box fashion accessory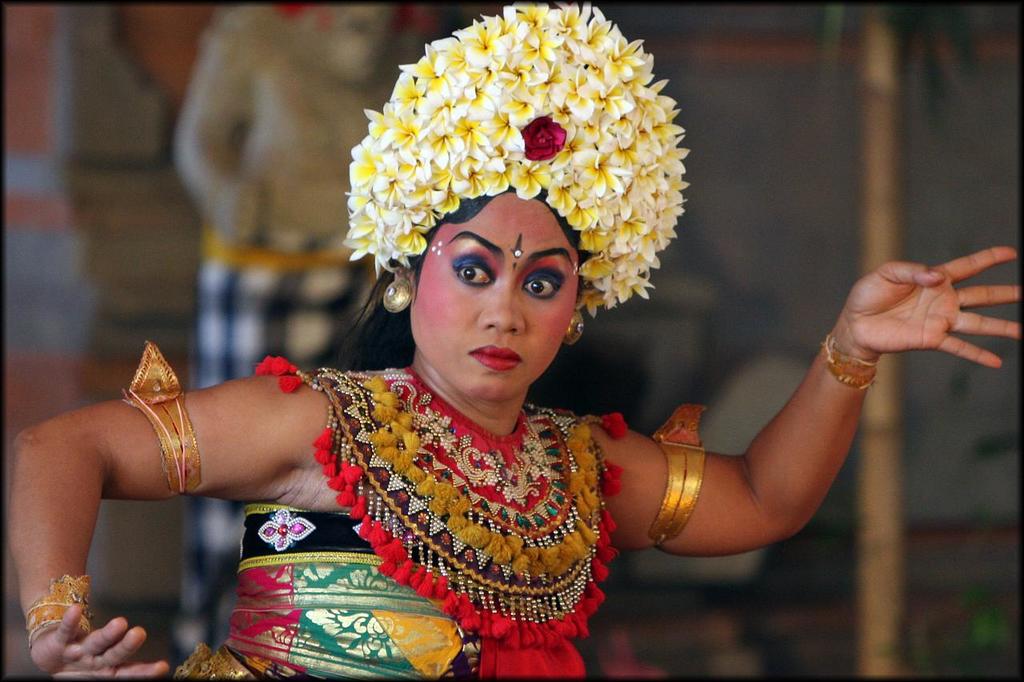
left=384, top=265, right=411, bottom=315
